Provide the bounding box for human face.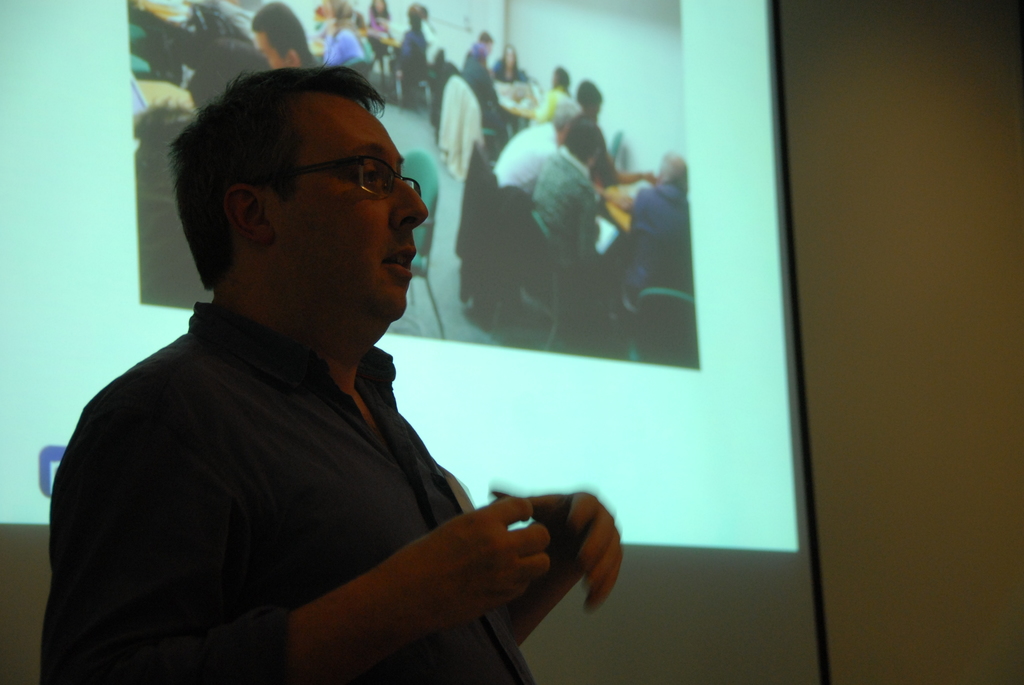
255 35 289 73.
